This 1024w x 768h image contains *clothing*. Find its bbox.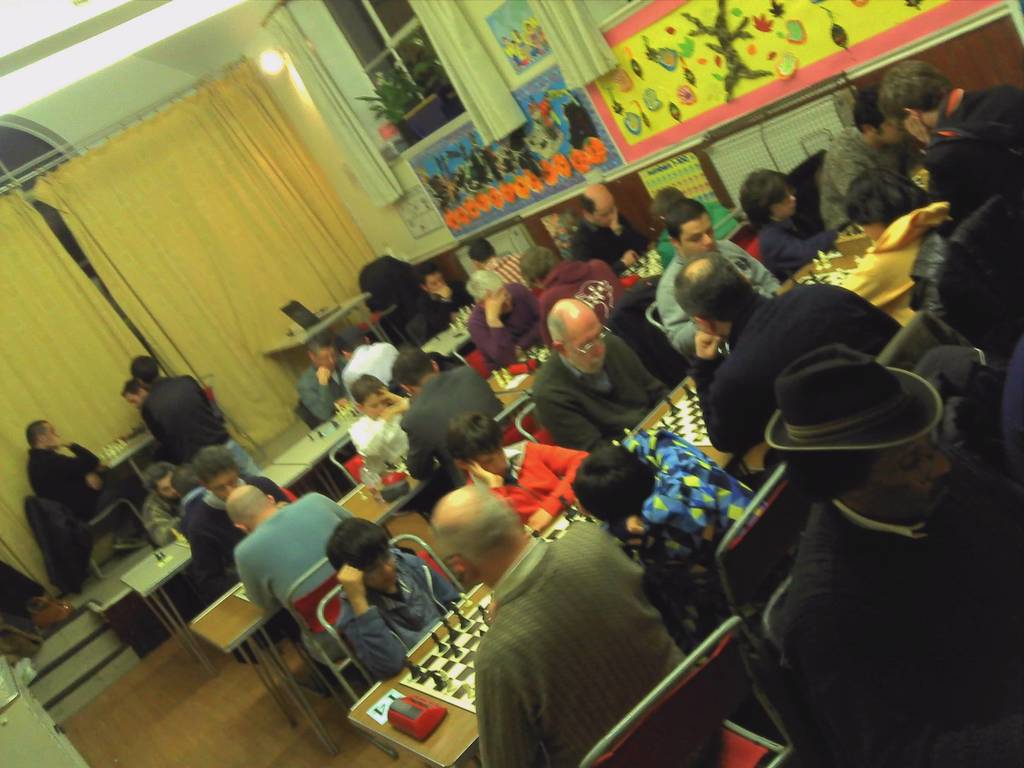
(x1=182, y1=483, x2=211, y2=522).
